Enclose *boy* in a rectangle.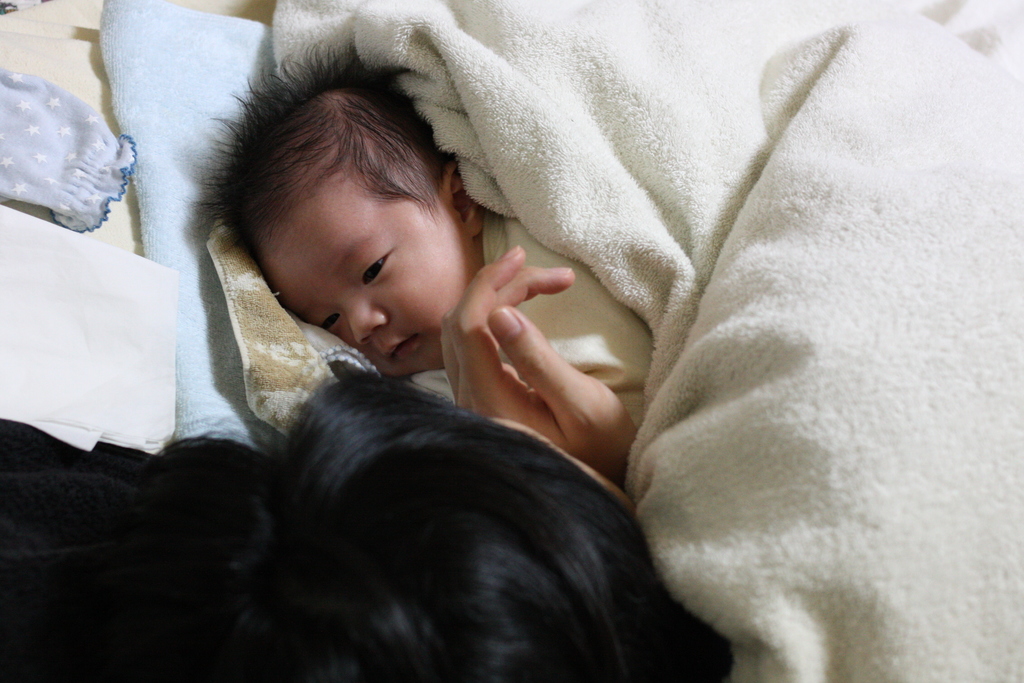
Rect(220, 43, 678, 455).
